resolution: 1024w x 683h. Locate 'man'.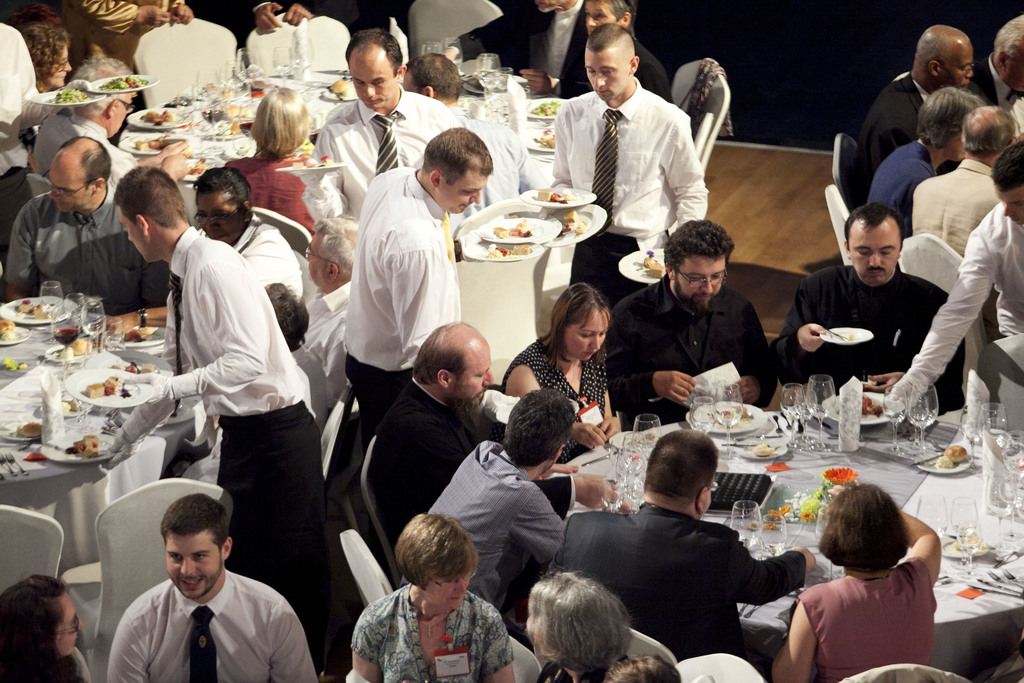
[0,136,166,333].
